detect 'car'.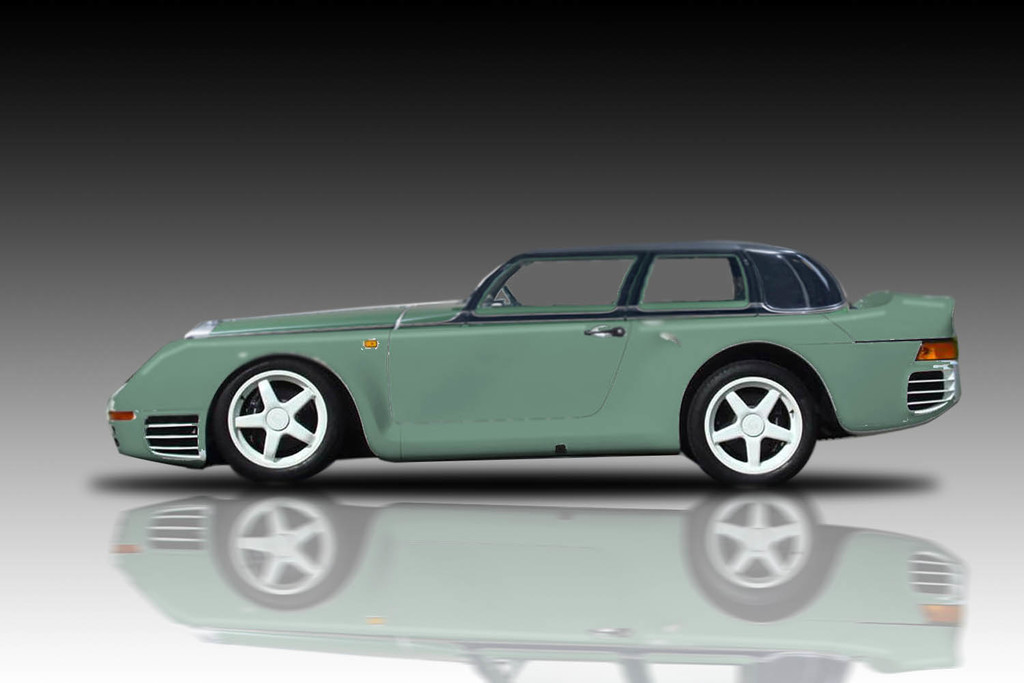
Detected at [109,247,960,493].
